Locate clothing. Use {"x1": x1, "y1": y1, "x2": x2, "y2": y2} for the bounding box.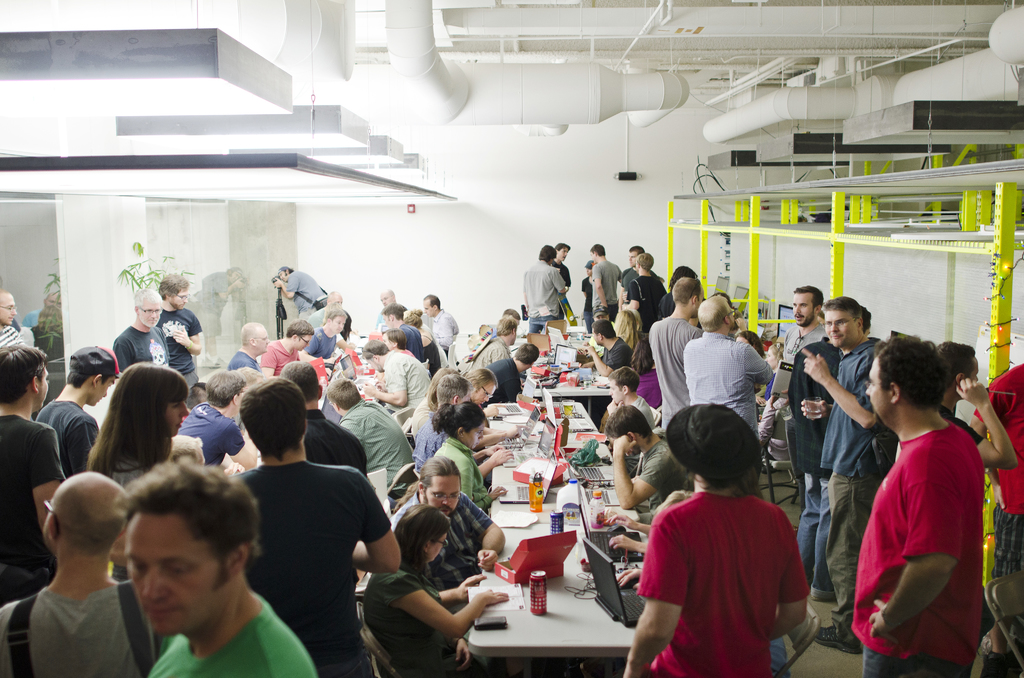
{"x1": 589, "y1": 334, "x2": 607, "y2": 353}.
